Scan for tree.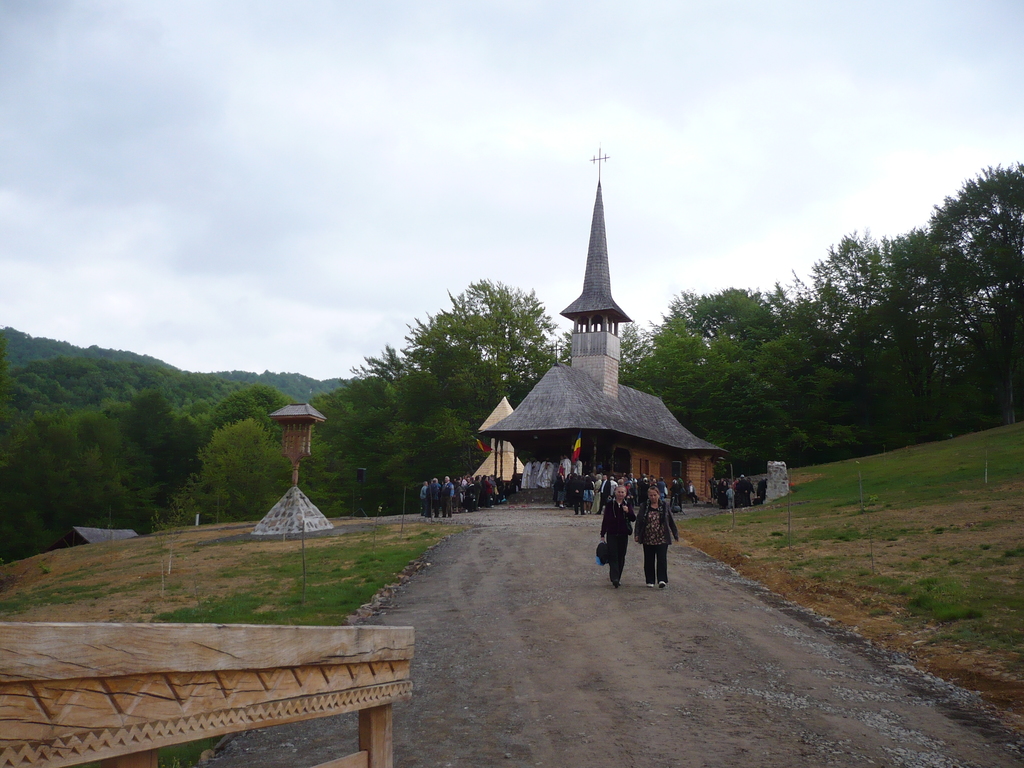
Scan result: 124:391:213:500.
